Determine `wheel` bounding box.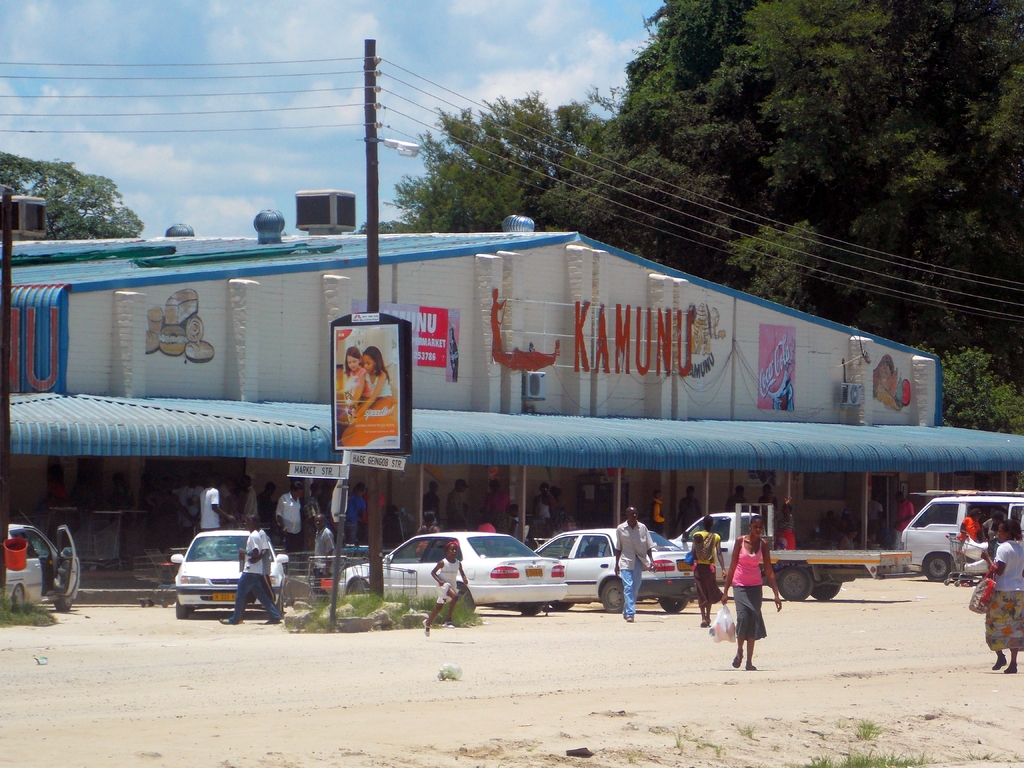
Determined: rect(604, 577, 628, 614).
